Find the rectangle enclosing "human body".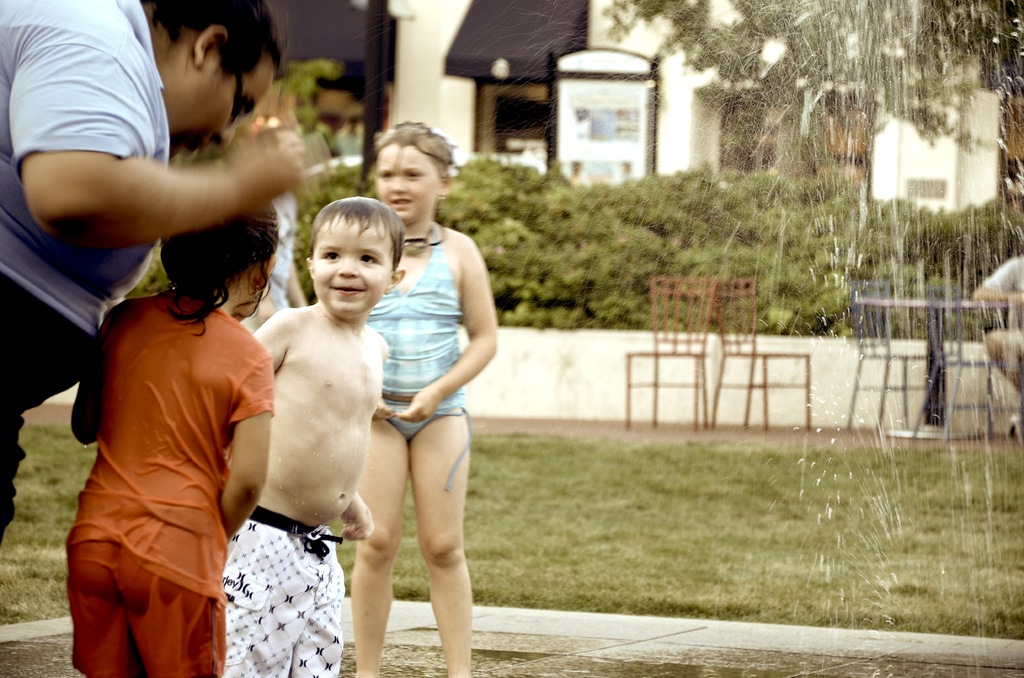
box(225, 195, 405, 677).
